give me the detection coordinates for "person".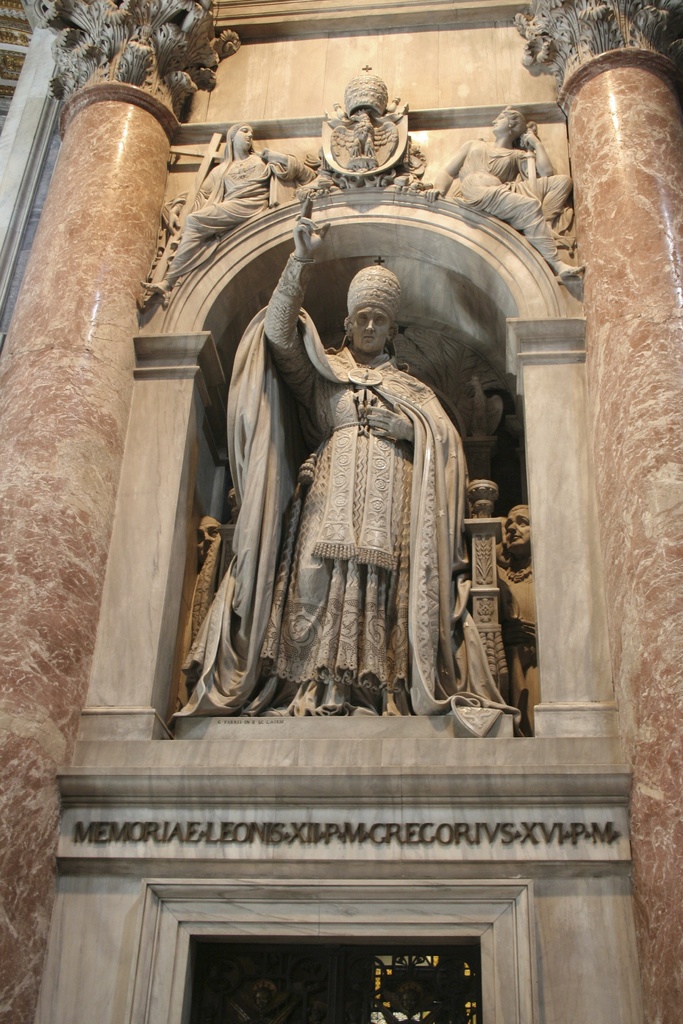
Rect(268, 193, 444, 726).
